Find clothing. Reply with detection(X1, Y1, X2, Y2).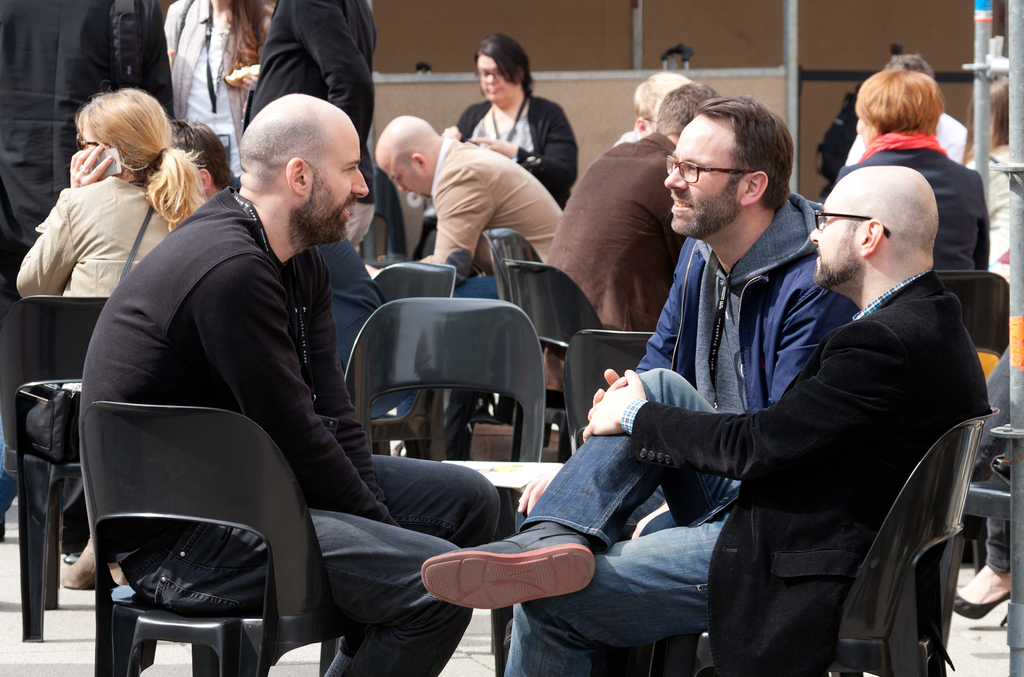
detection(963, 142, 1012, 281).
